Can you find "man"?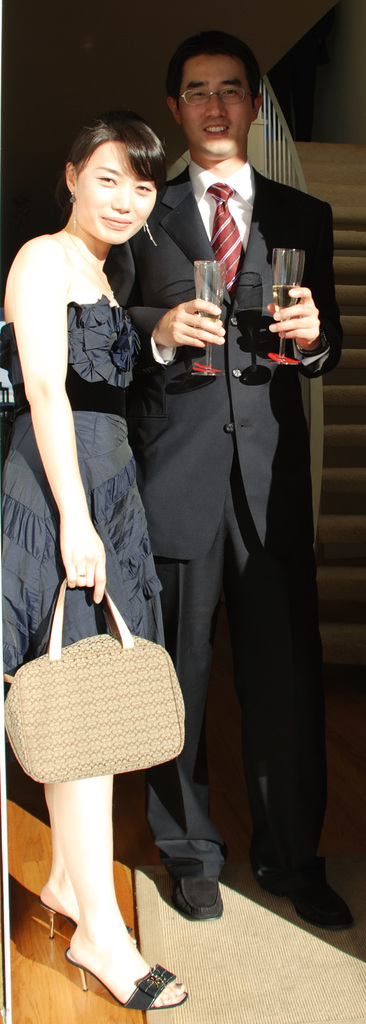
Yes, bounding box: 129, 85, 328, 701.
